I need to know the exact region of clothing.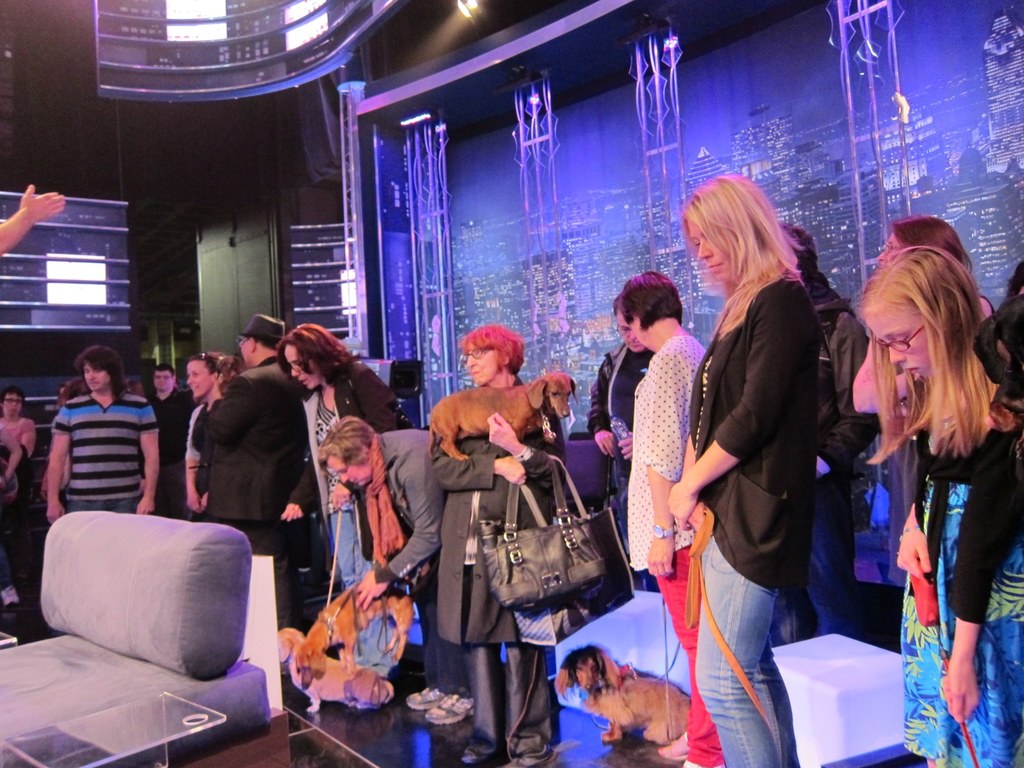
Region: locate(438, 375, 607, 753).
